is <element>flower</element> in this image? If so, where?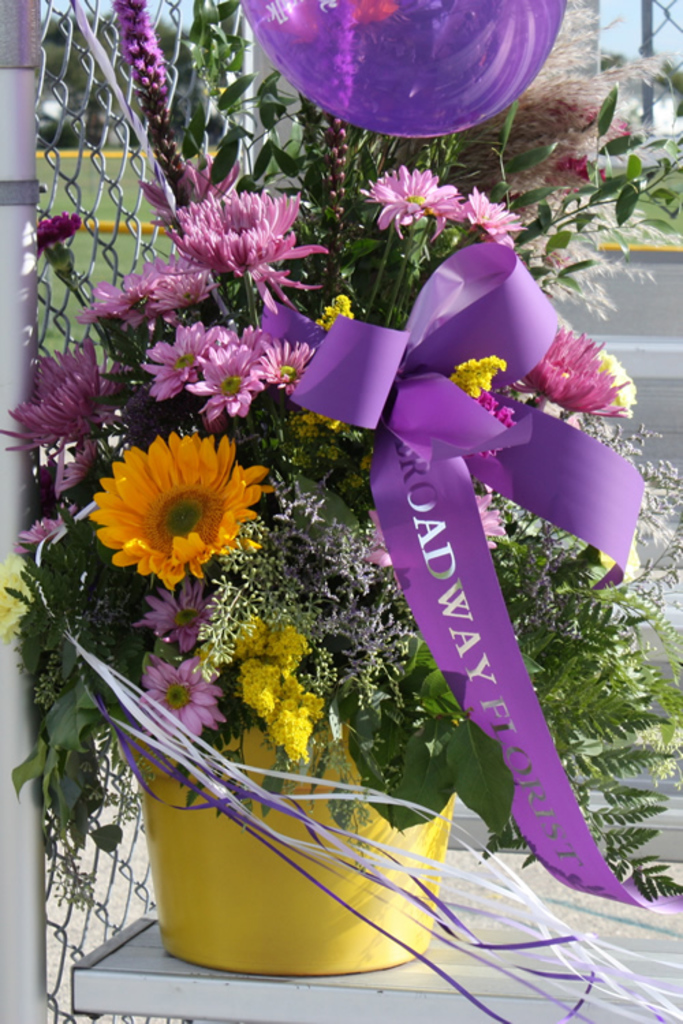
Yes, at {"x1": 55, "y1": 434, "x2": 100, "y2": 497}.
